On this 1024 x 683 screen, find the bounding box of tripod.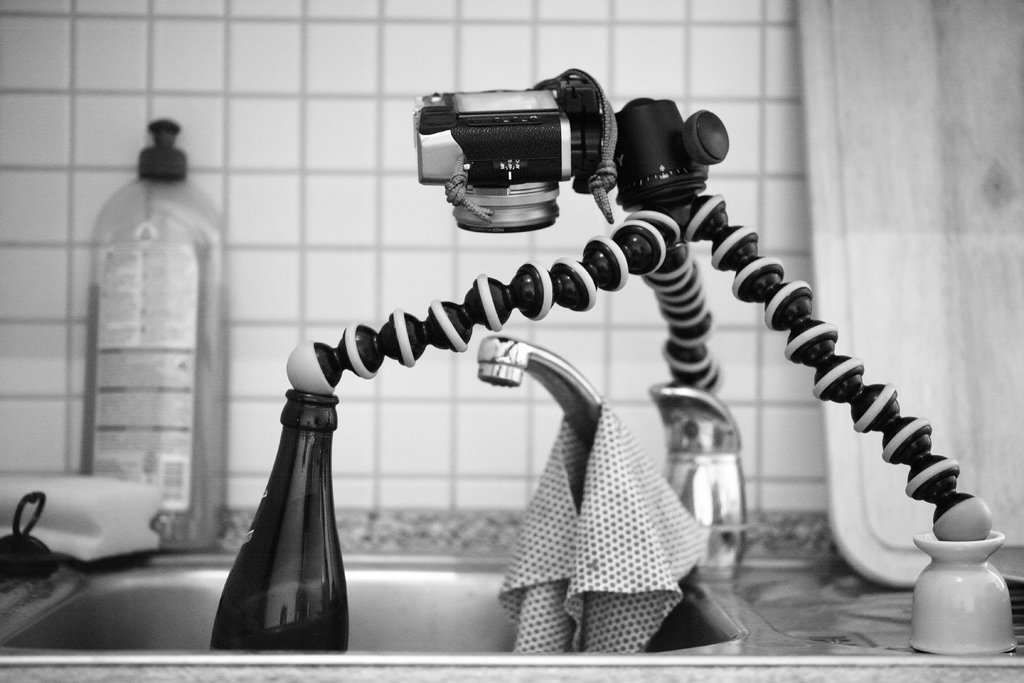
Bounding box: <box>207,68,1018,654</box>.
